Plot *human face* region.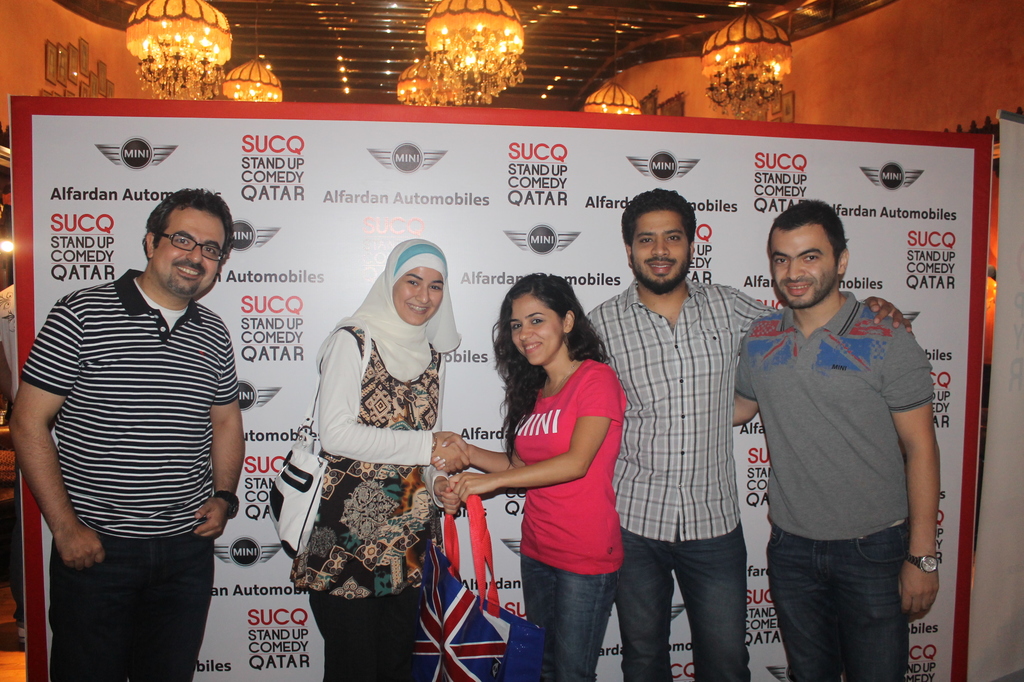
Plotted at <region>396, 269, 446, 324</region>.
